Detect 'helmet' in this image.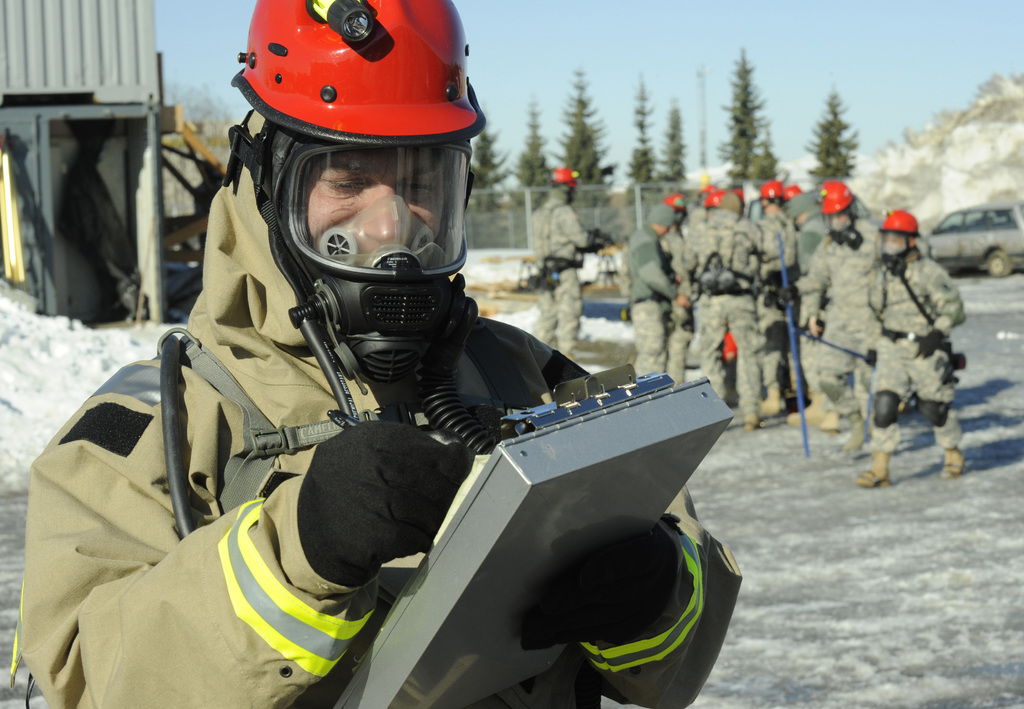
Detection: (x1=707, y1=191, x2=723, y2=210).
